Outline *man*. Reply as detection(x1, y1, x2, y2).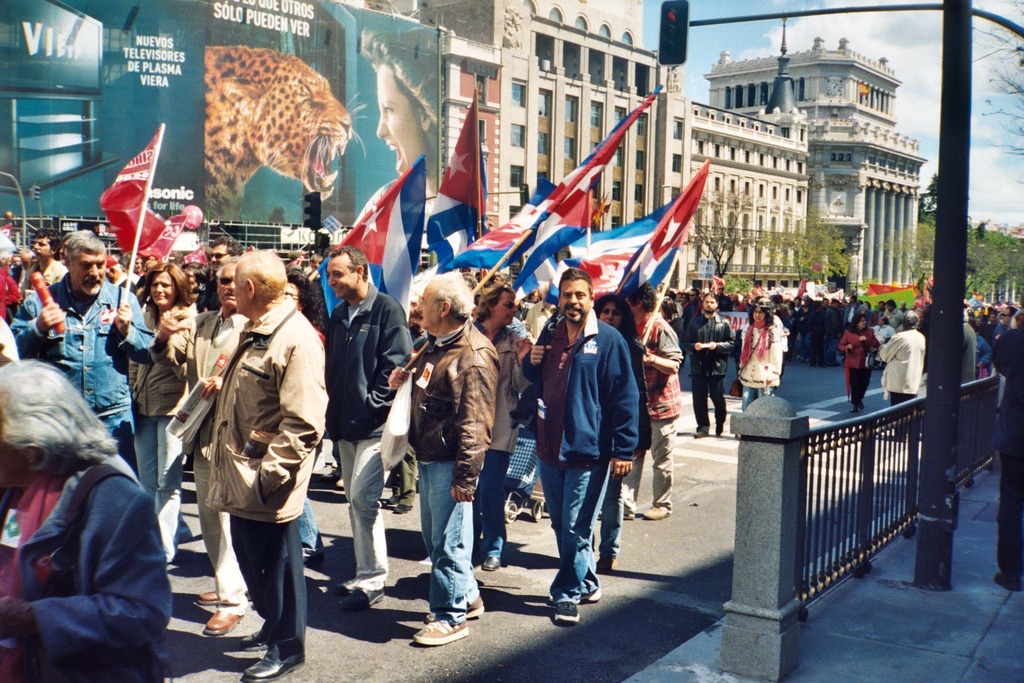
detection(147, 255, 248, 640).
